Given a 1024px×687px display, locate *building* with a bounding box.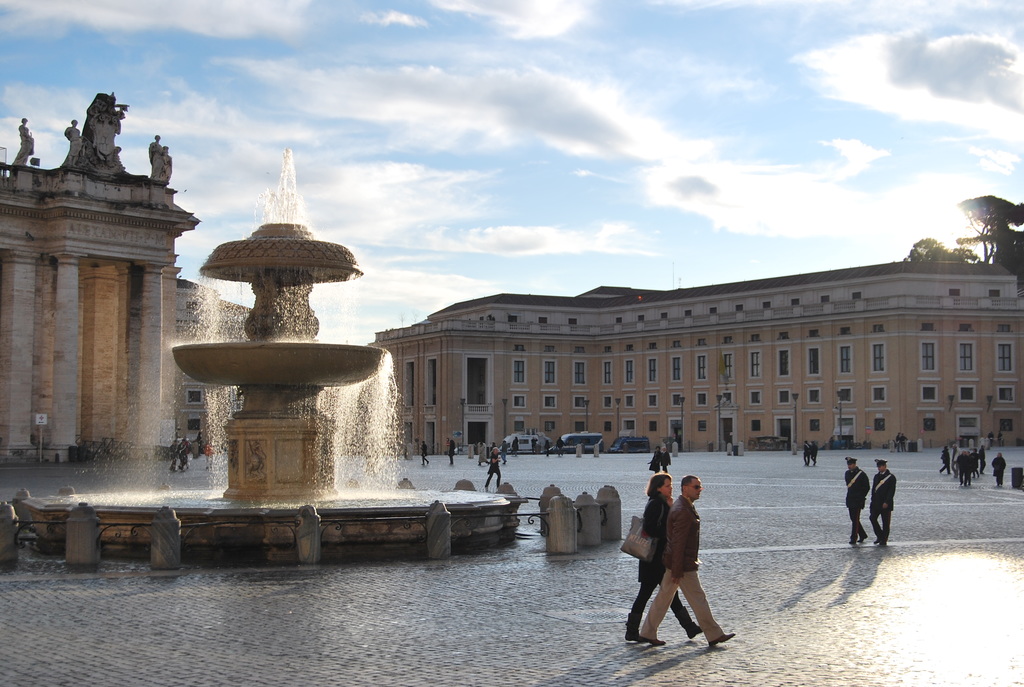
Located: 0, 88, 204, 460.
